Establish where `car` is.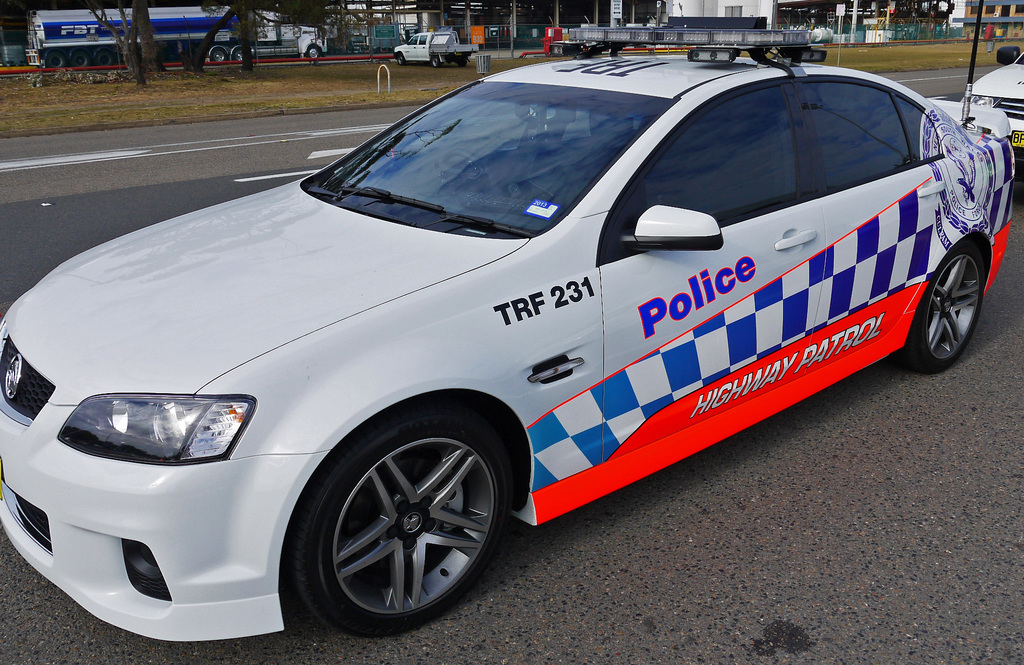
Established at region(0, 0, 1018, 646).
